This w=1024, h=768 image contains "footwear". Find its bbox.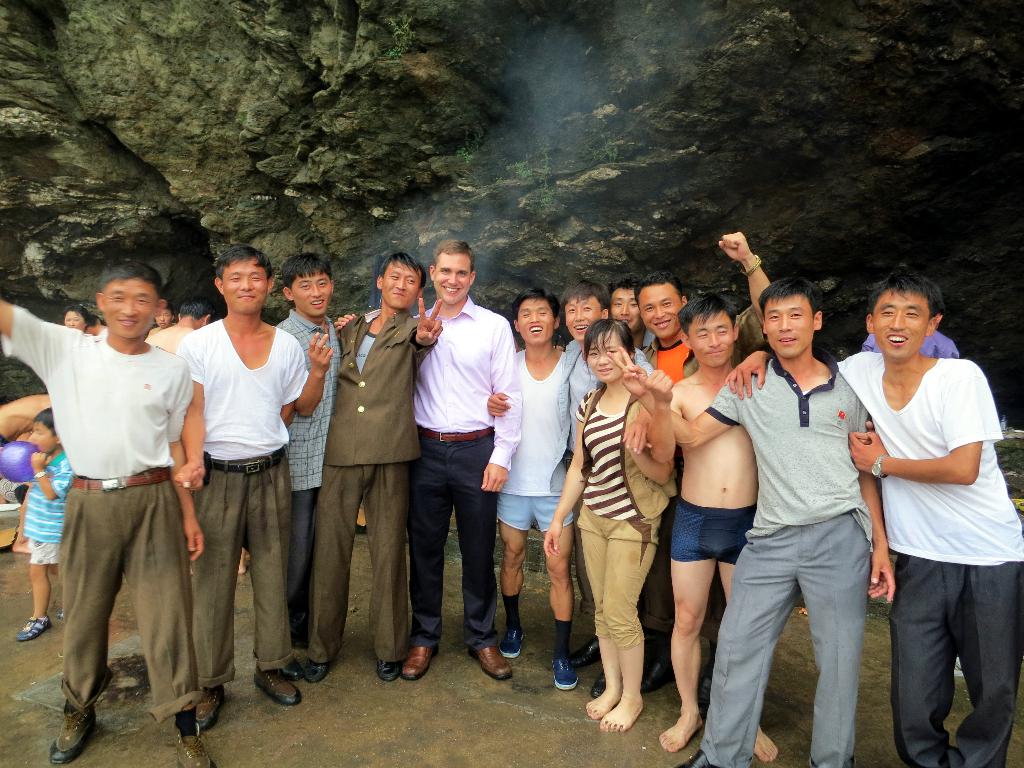
left=593, top=668, right=607, bottom=696.
